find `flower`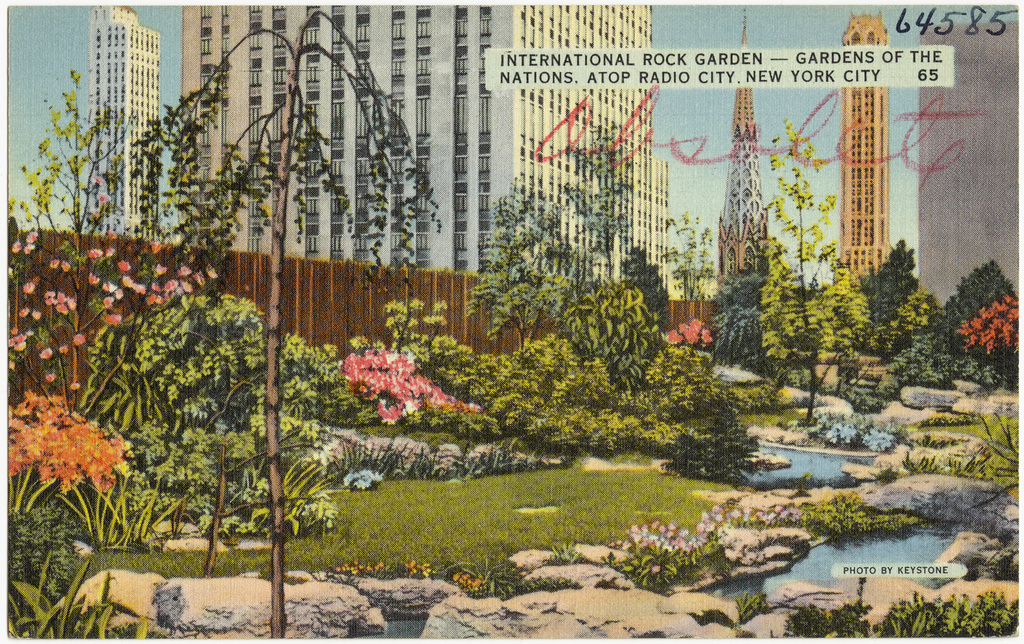
[x1=122, y1=273, x2=145, y2=296]
